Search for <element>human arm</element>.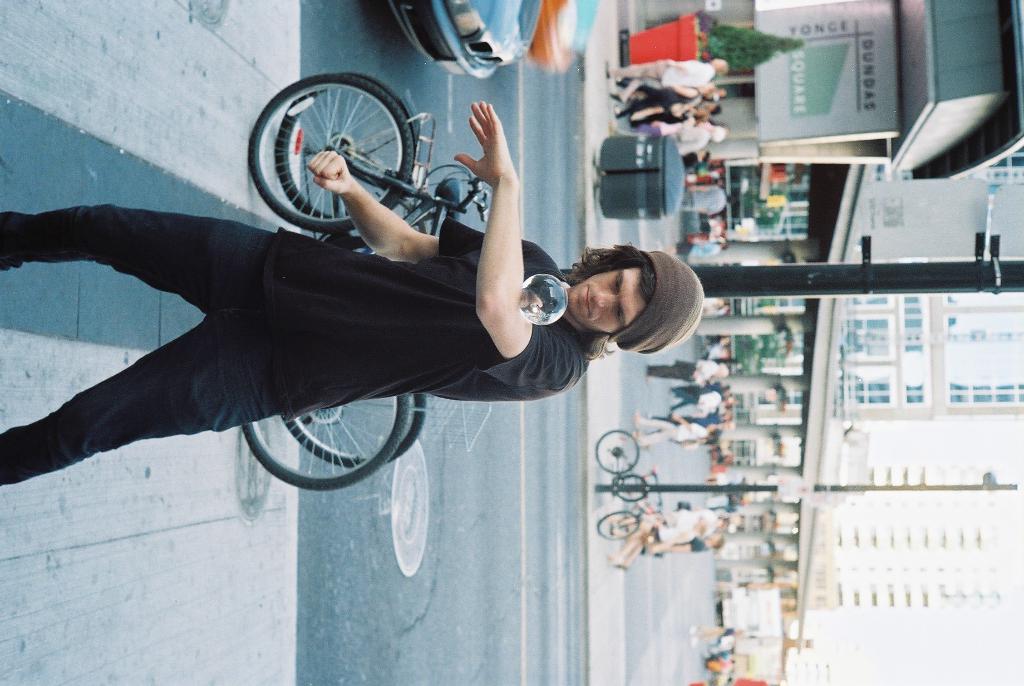
Found at [672, 412, 701, 434].
